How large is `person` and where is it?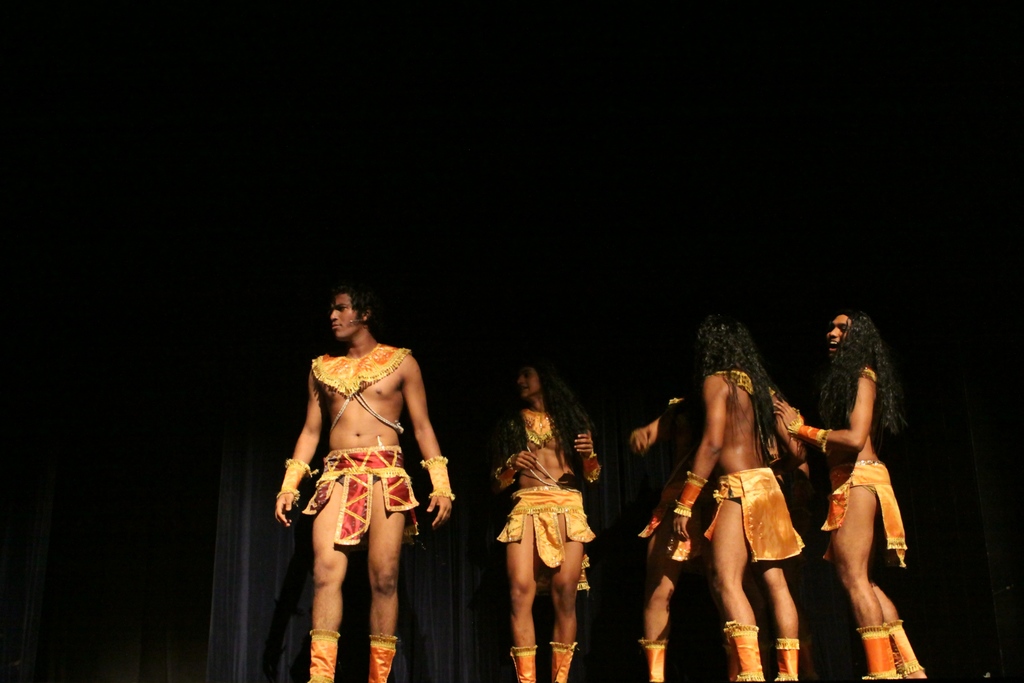
Bounding box: crop(627, 375, 793, 682).
